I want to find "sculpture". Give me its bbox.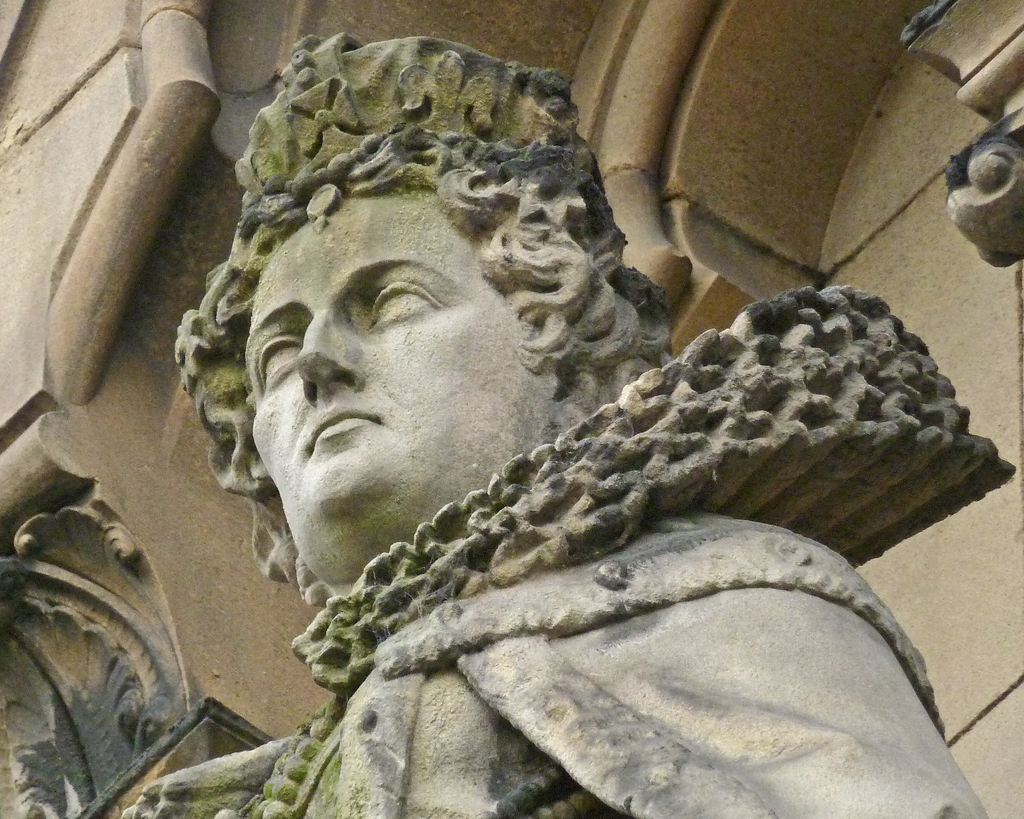
[106,20,1023,818].
